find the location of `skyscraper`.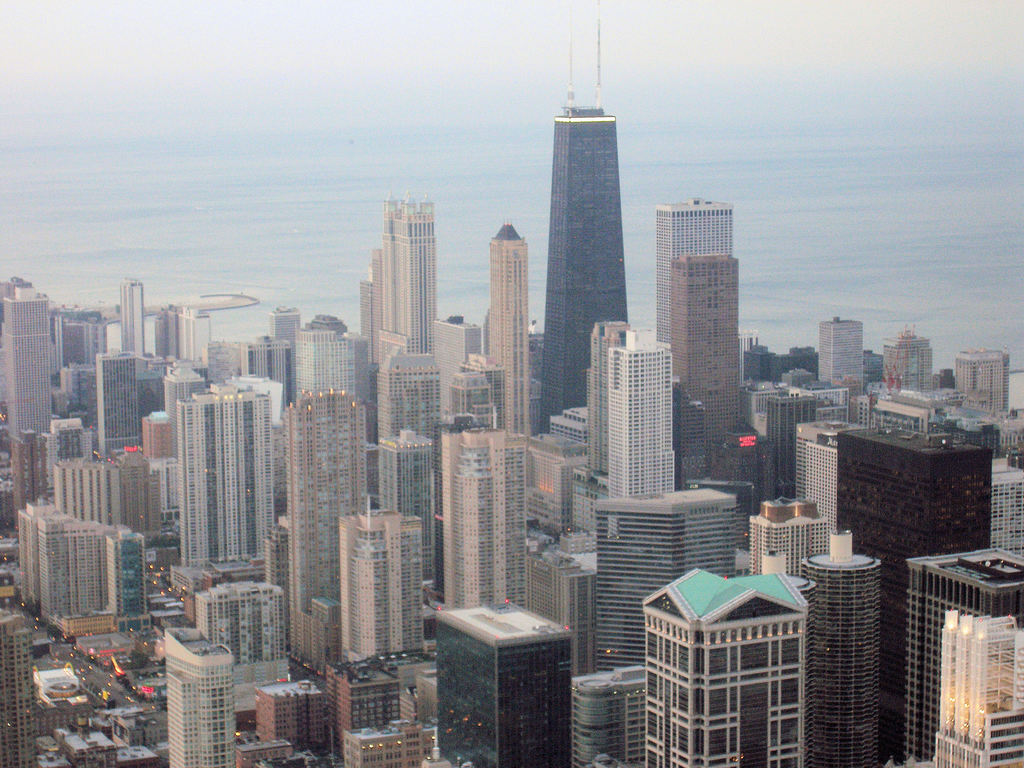
Location: box(652, 193, 735, 353).
